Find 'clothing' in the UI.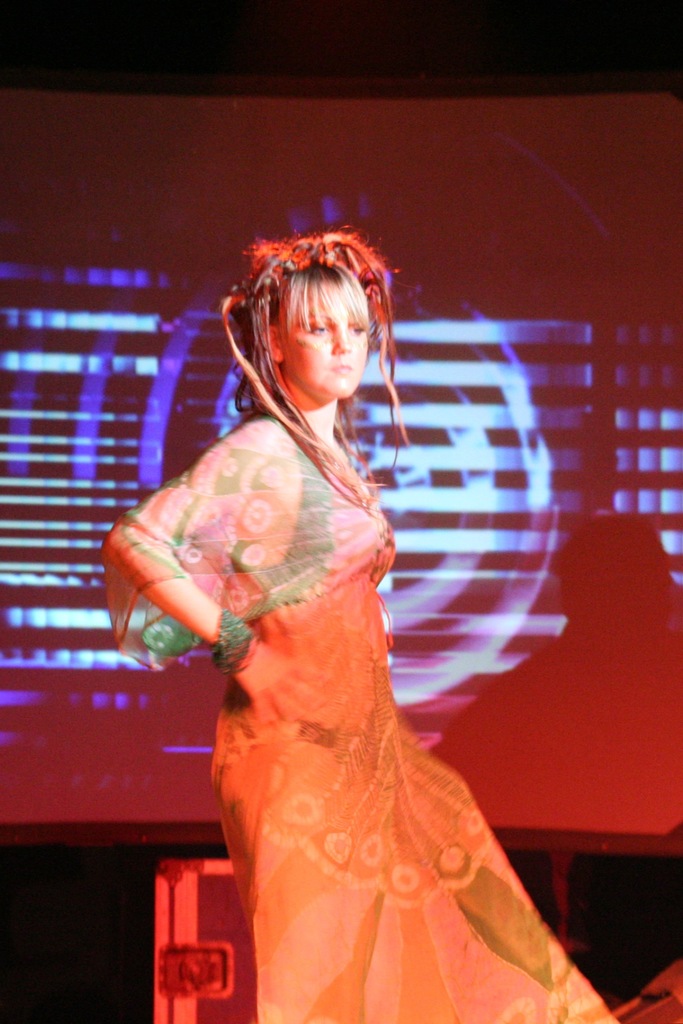
UI element at (left=184, top=435, right=570, bottom=954).
